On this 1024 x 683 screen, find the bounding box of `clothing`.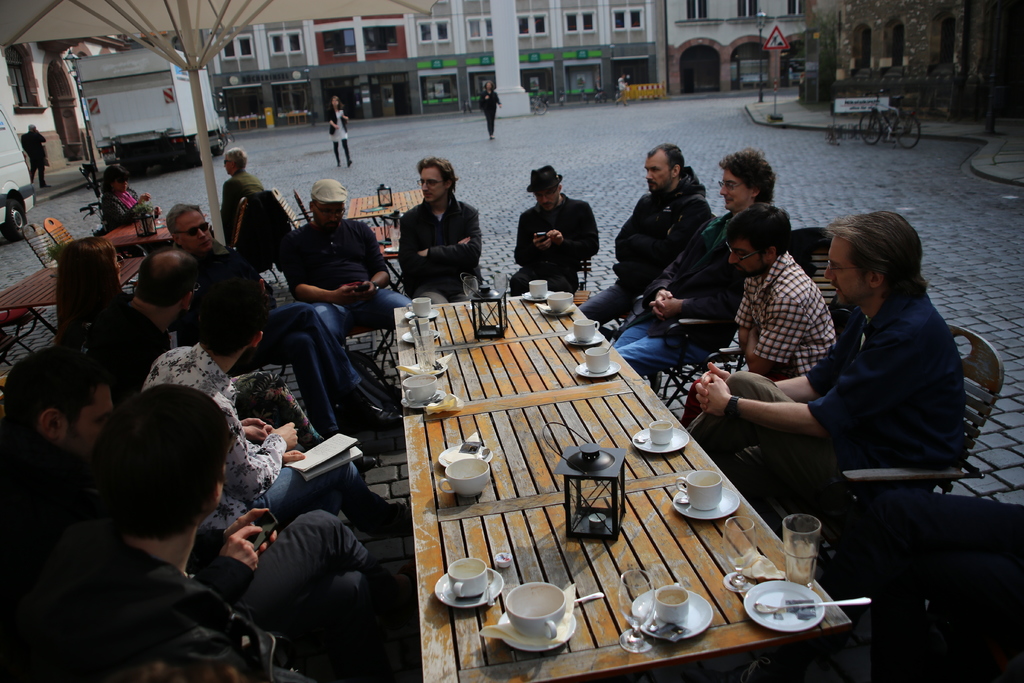
Bounding box: BBox(581, 165, 714, 314).
